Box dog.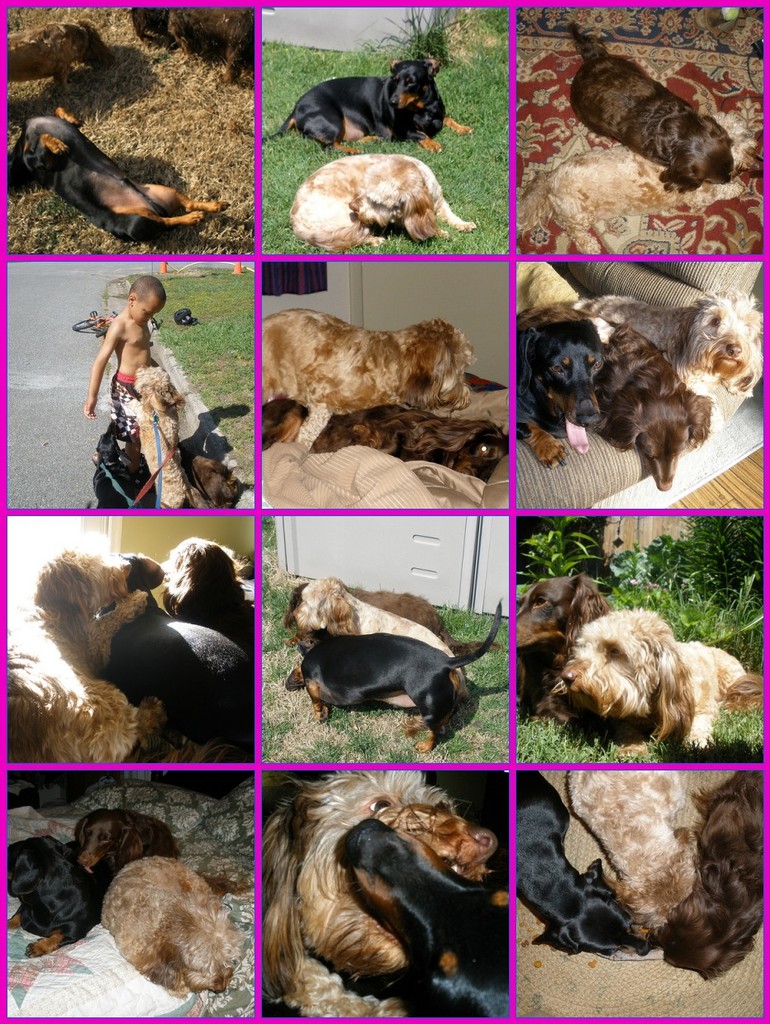
<bbox>552, 604, 765, 758</bbox>.
